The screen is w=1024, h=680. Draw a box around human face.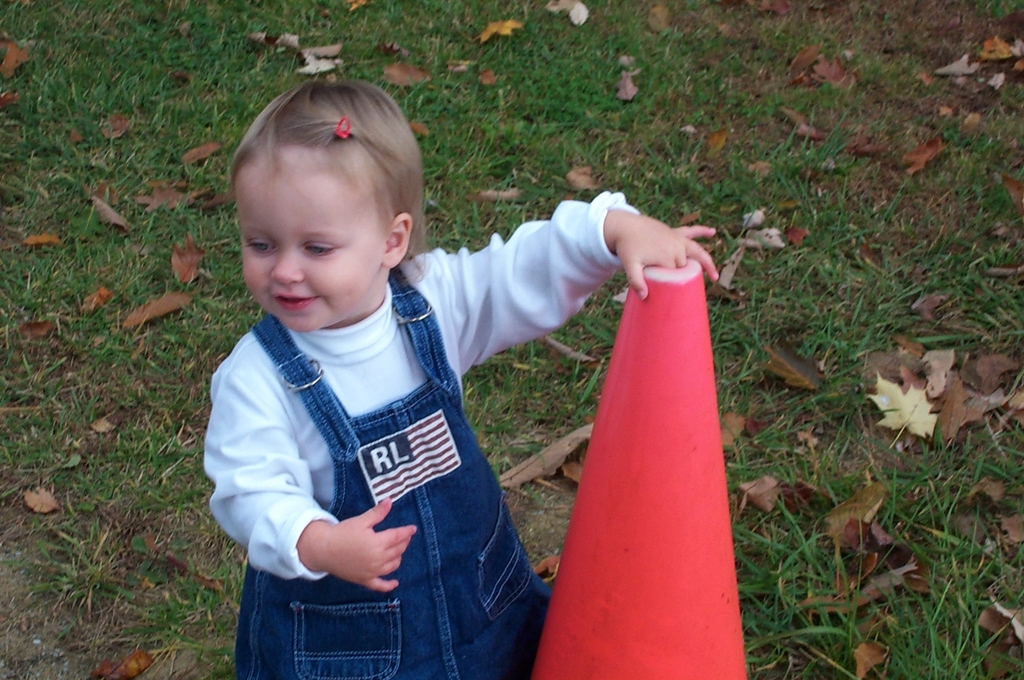
236/145/388/325.
